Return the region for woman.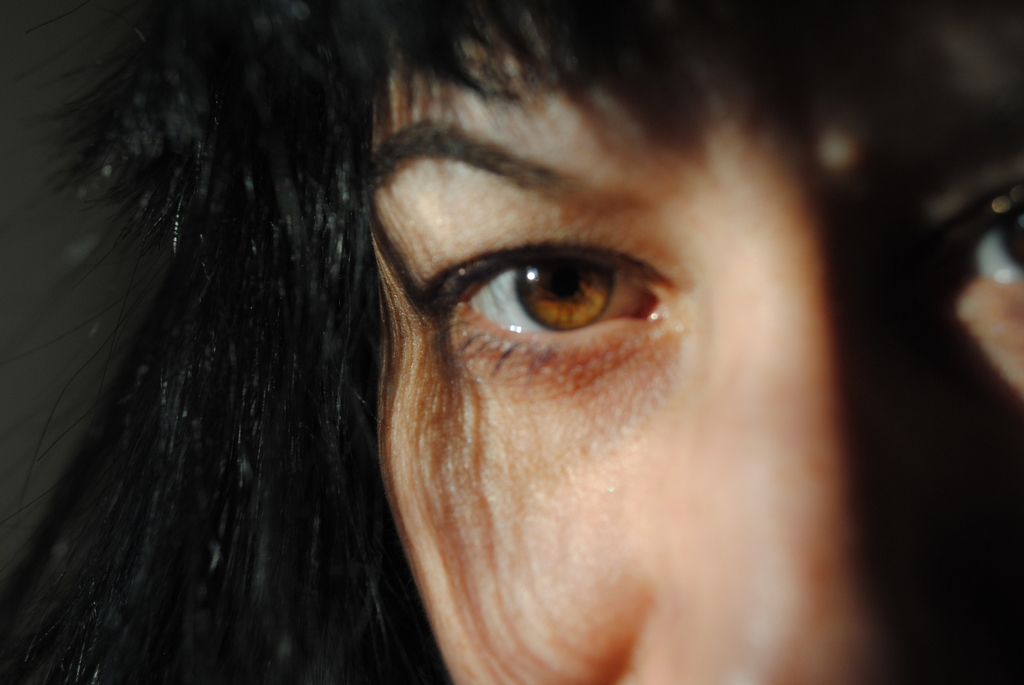
0:0:1023:684.
